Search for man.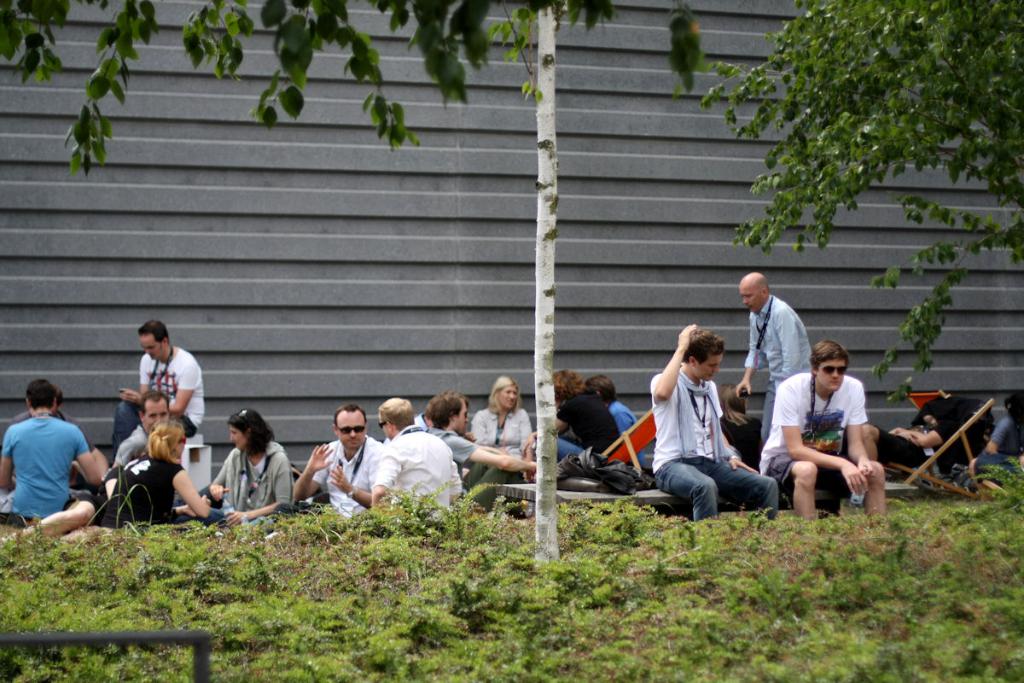
Found at Rect(649, 325, 779, 527).
